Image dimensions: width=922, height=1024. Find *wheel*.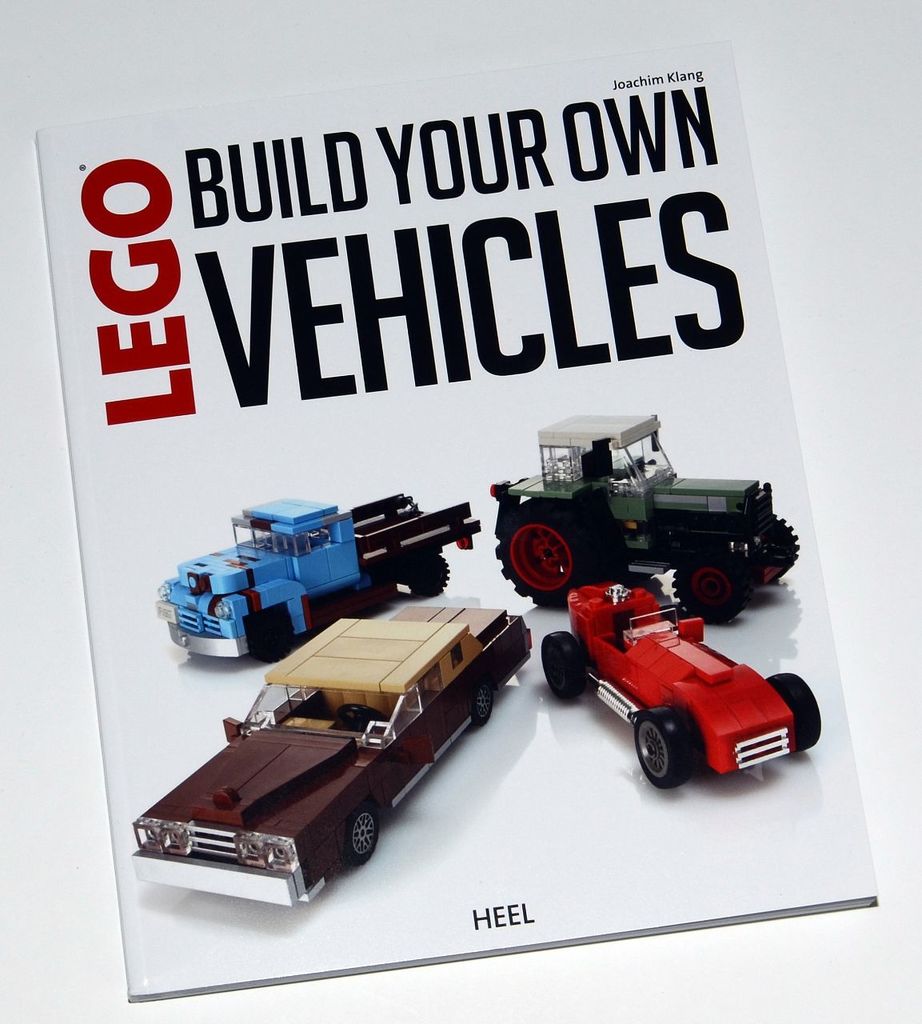
rect(665, 555, 756, 627).
